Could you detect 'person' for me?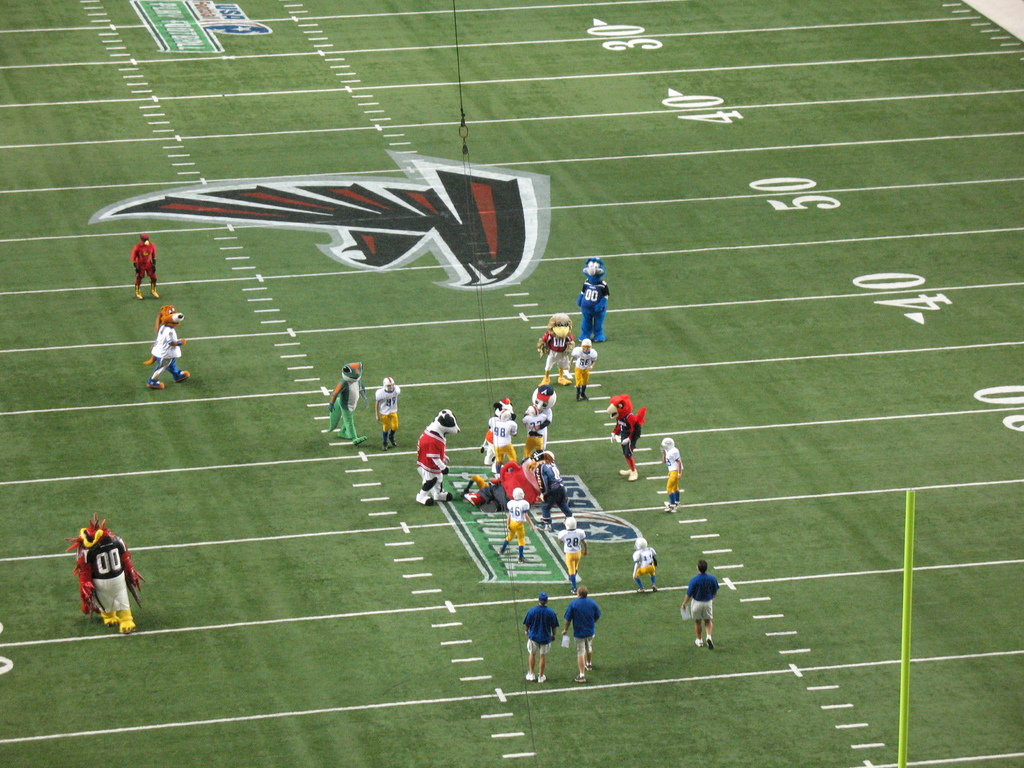
Detection result: (left=684, top=557, right=721, bottom=648).
